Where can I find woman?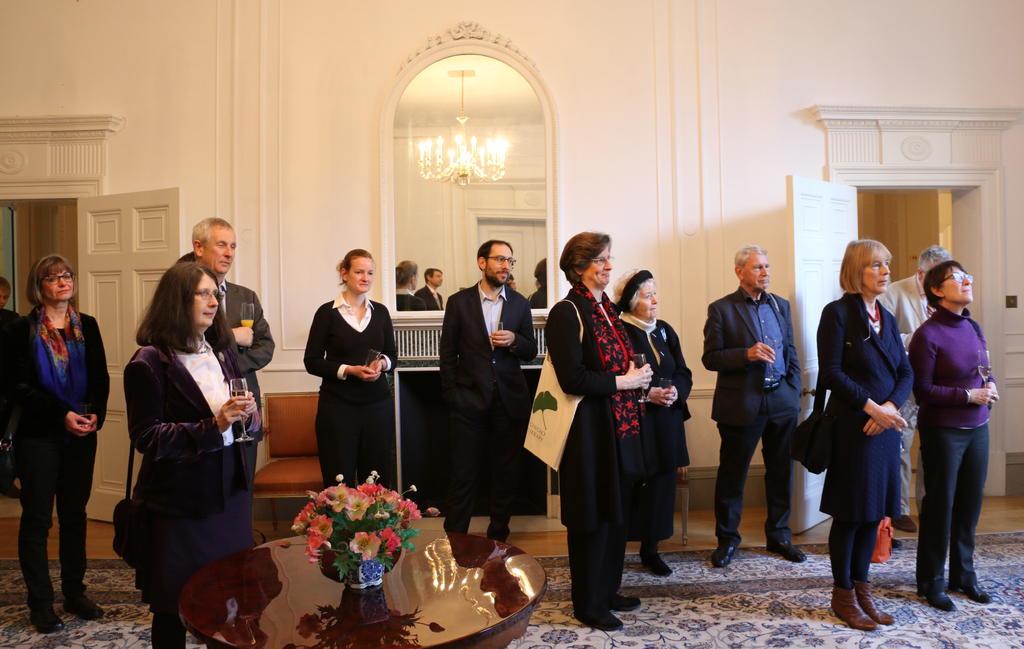
You can find it at 902 258 999 611.
